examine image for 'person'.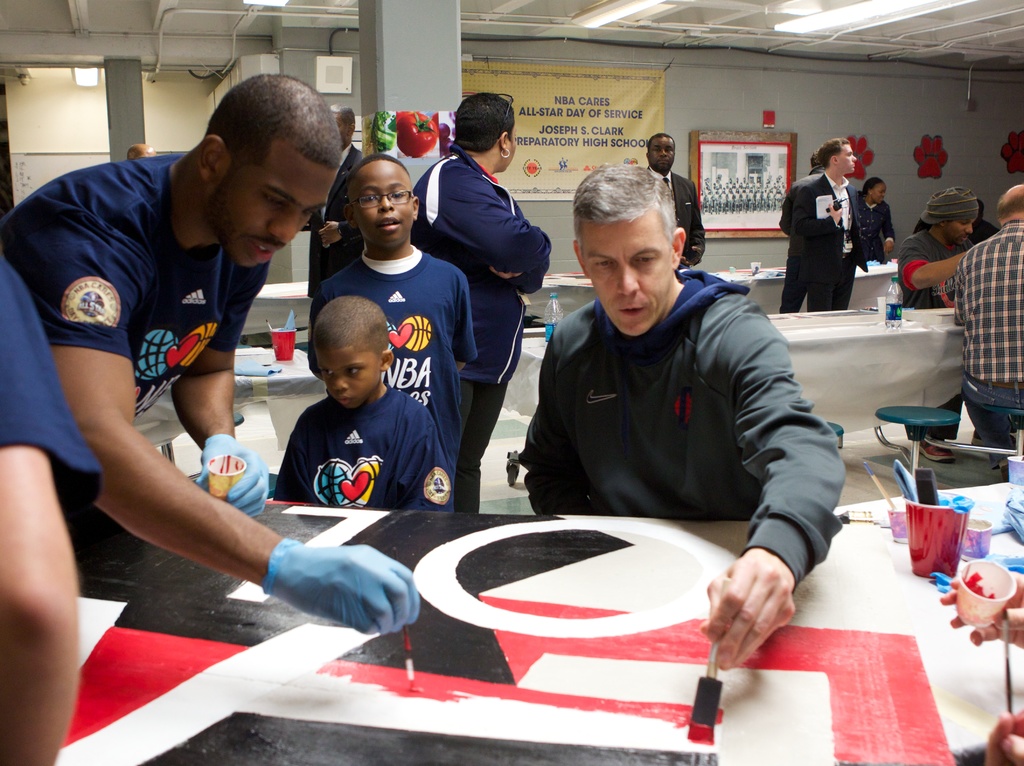
Examination result: <bbox>637, 130, 708, 269</bbox>.
